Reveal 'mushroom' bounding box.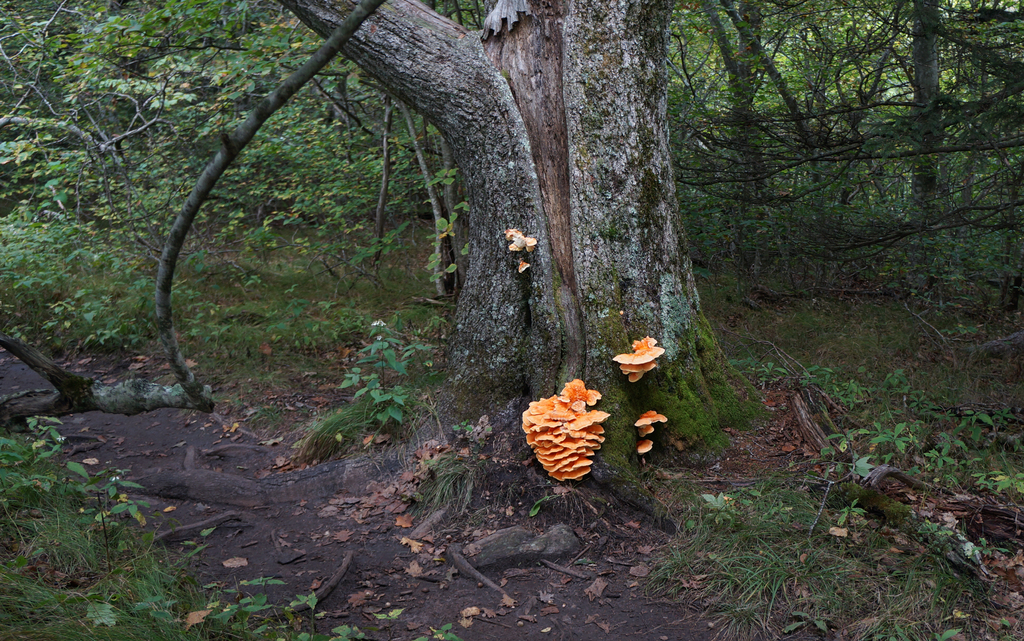
Revealed: 518 262 527 273.
